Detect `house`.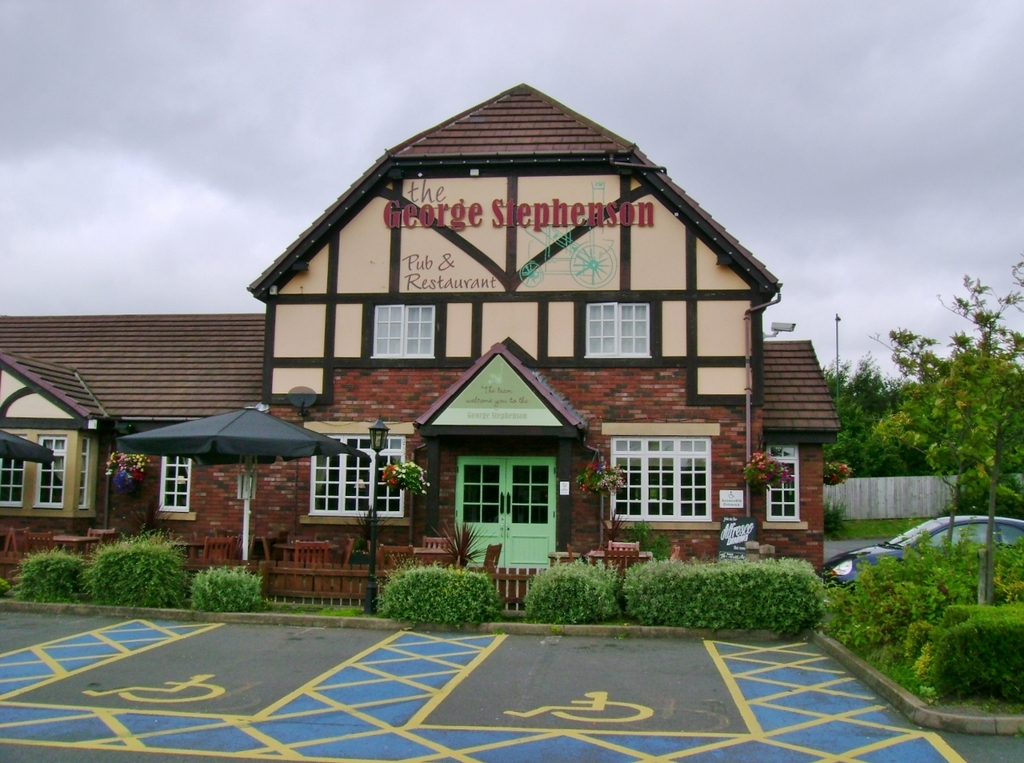
Detected at 744, 339, 839, 599.
